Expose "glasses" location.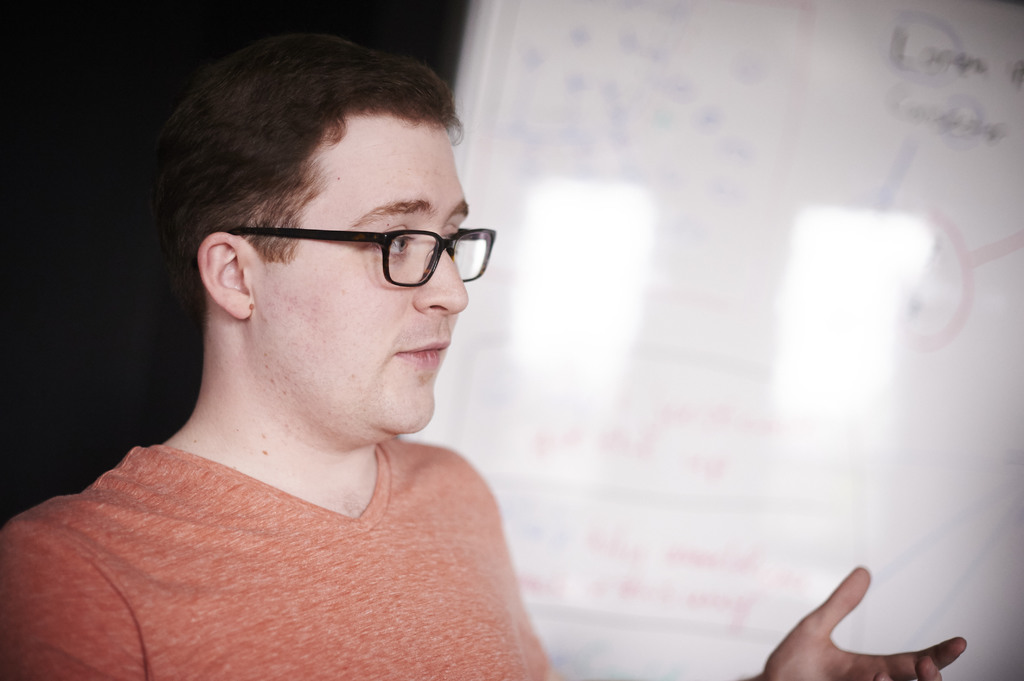
Exposed at box=[224, 224, 496, 296].
